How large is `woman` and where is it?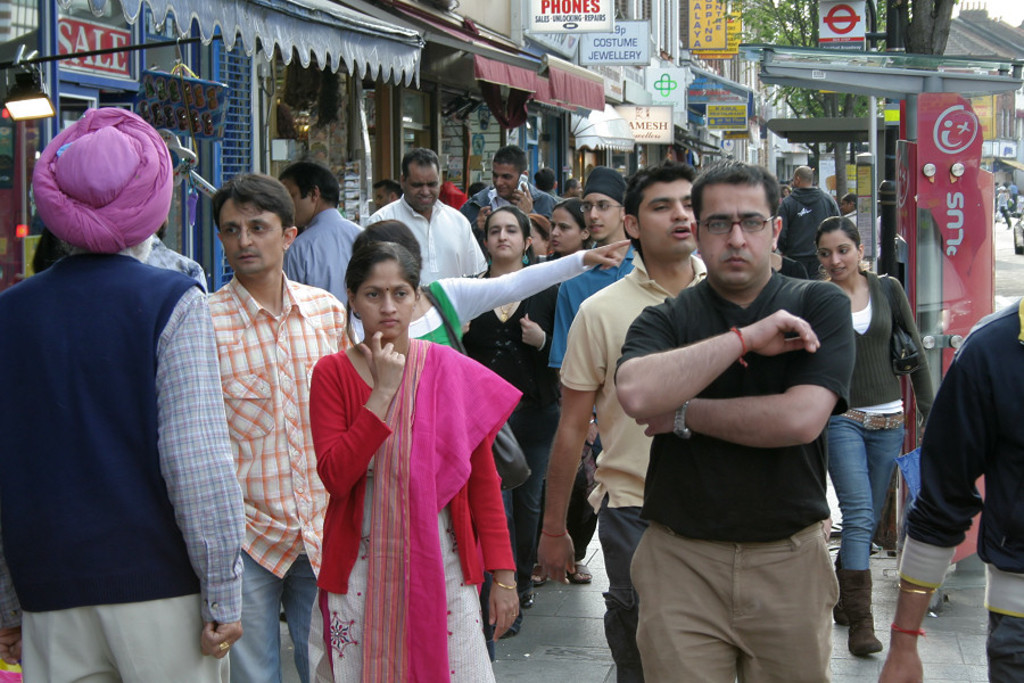
Bounding box: l=455, t=204, r=568, b=648.
